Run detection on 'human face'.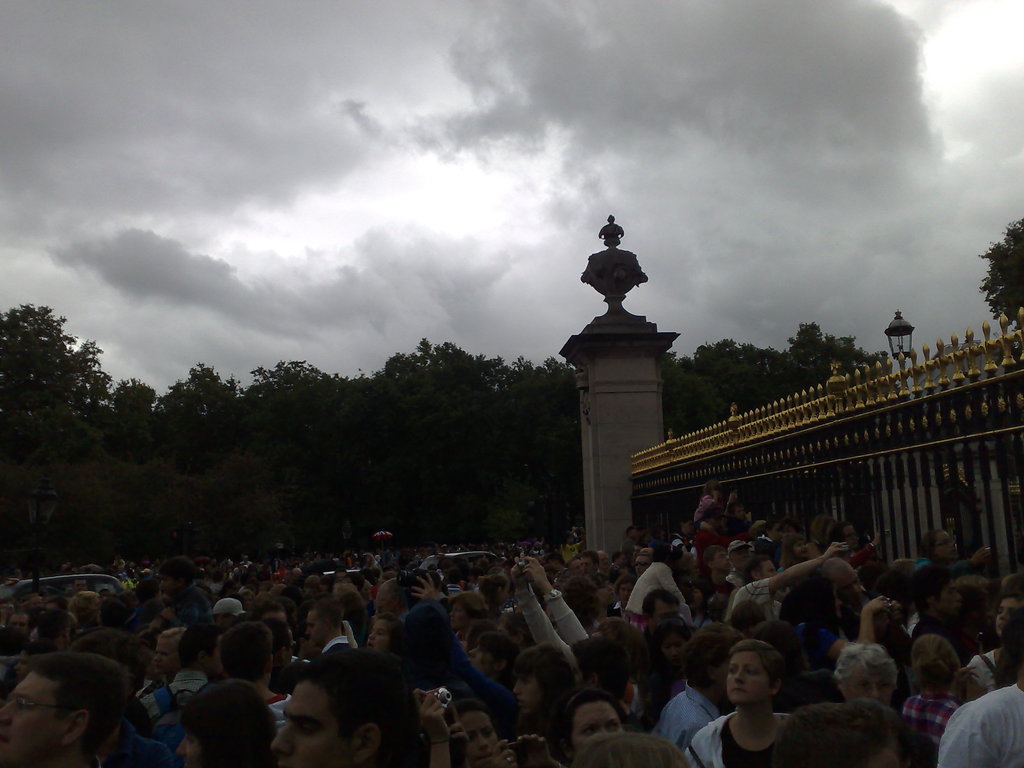
Result: (367, 621, 396, 646).
